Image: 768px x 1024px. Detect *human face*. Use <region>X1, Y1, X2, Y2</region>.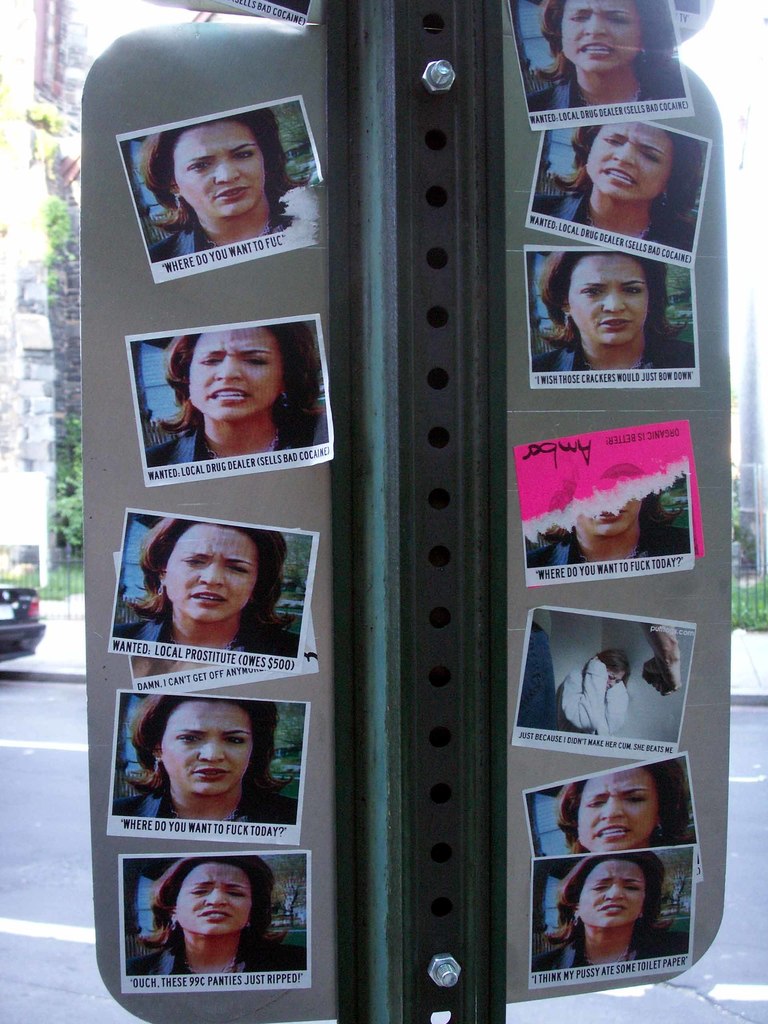
<region>176, 865, 250, 934</region>.
